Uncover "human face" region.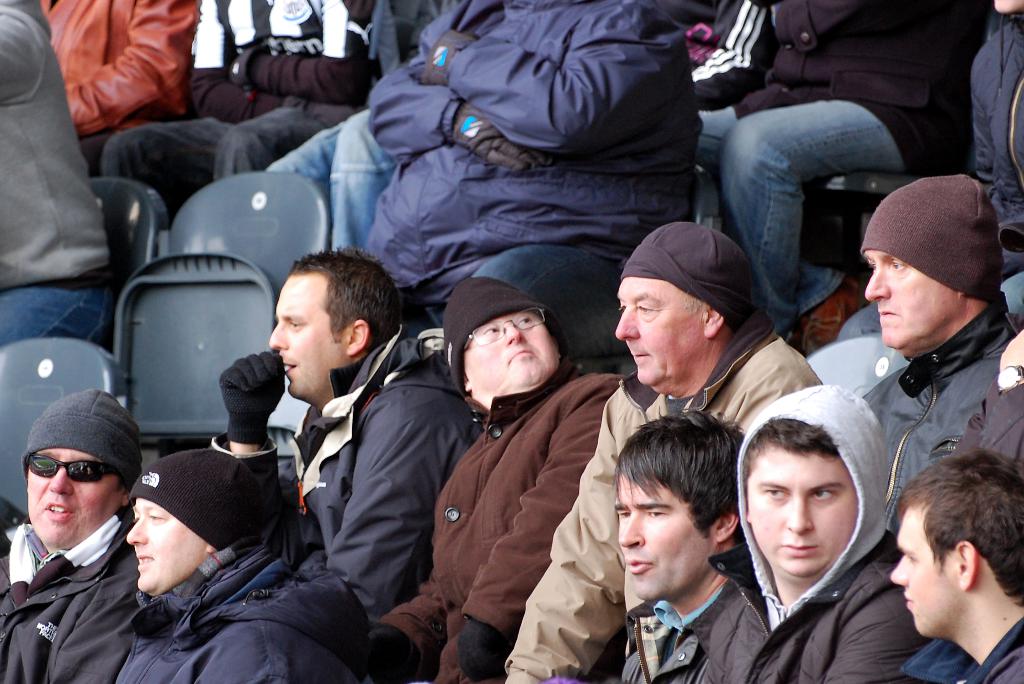
Uncovered: l=615, t=473, r=720, b=601.
